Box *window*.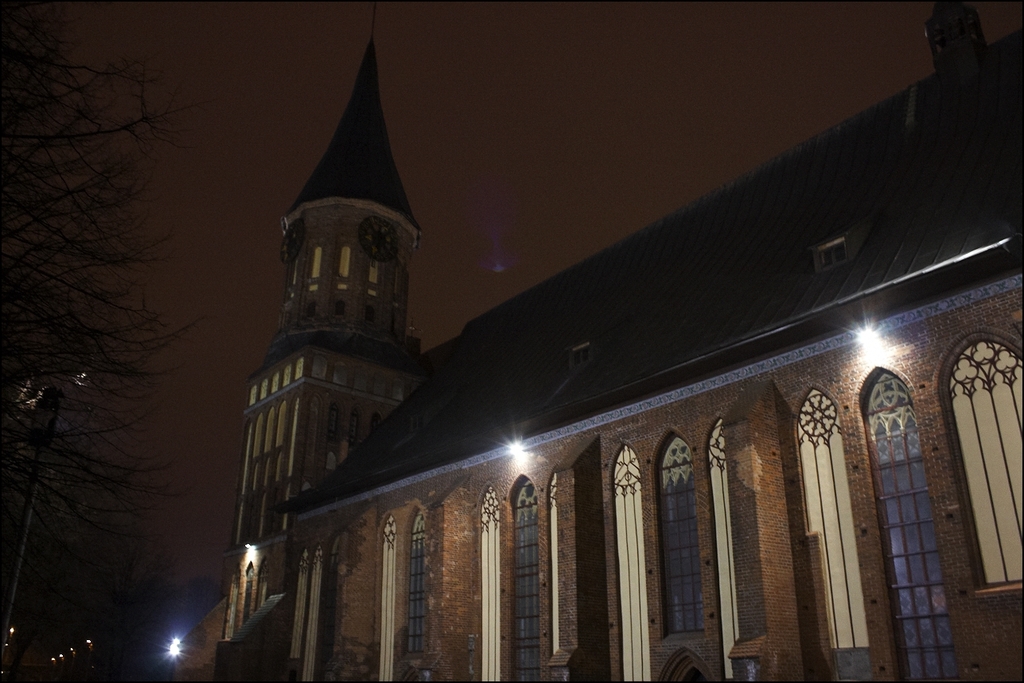
region(281, 539, 340, 682).
